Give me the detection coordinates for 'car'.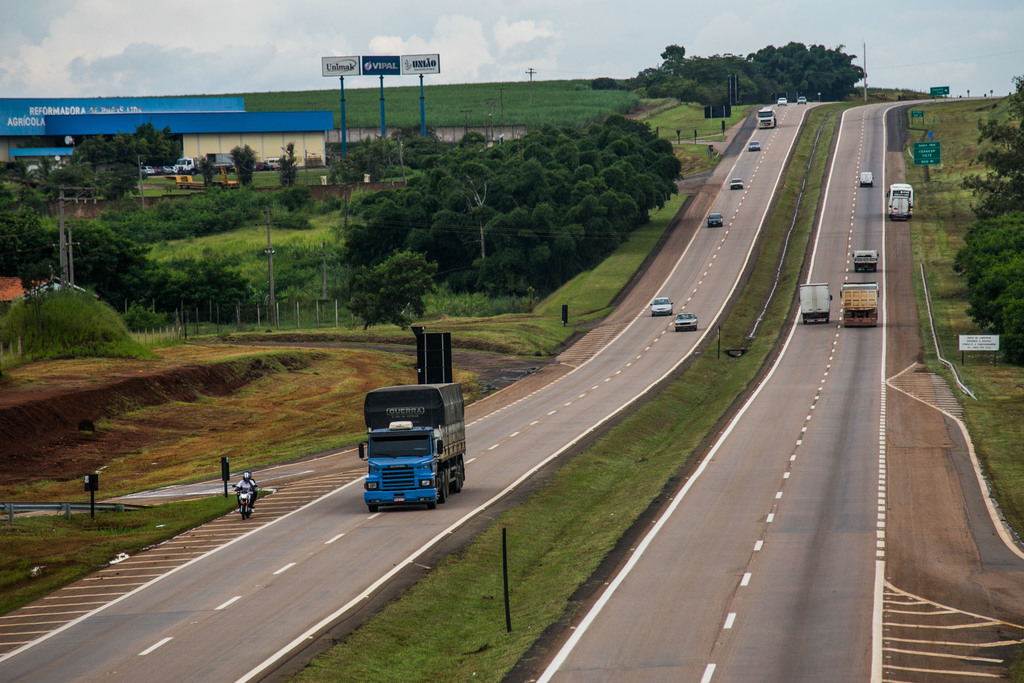
detection(649, 297, 674, 318).
